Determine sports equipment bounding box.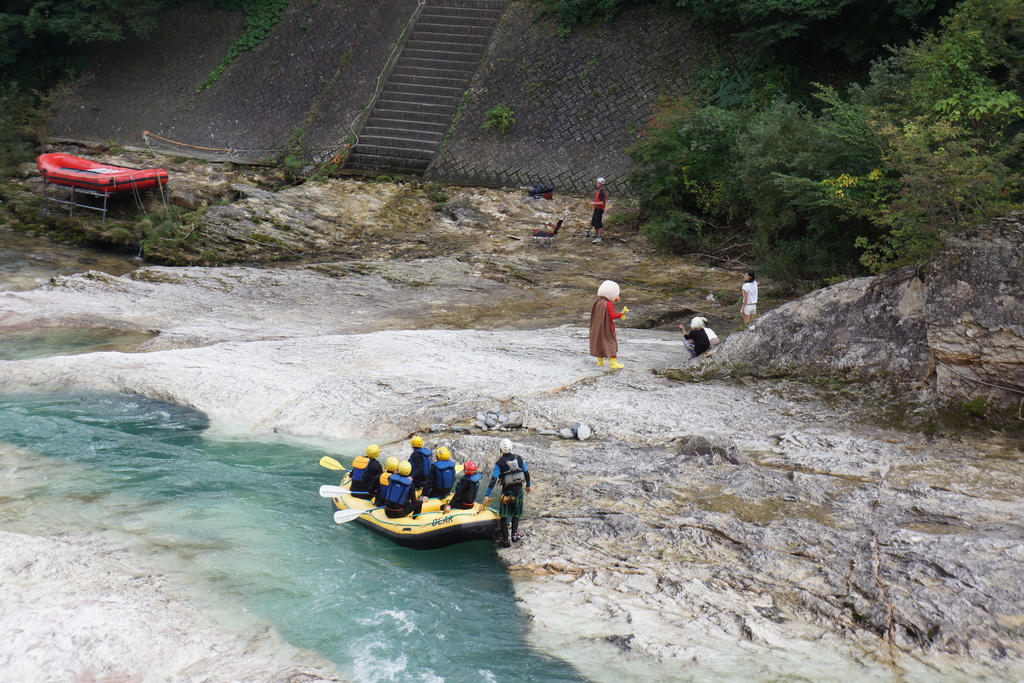
Determined: <box>597,176,608,186</box>.
